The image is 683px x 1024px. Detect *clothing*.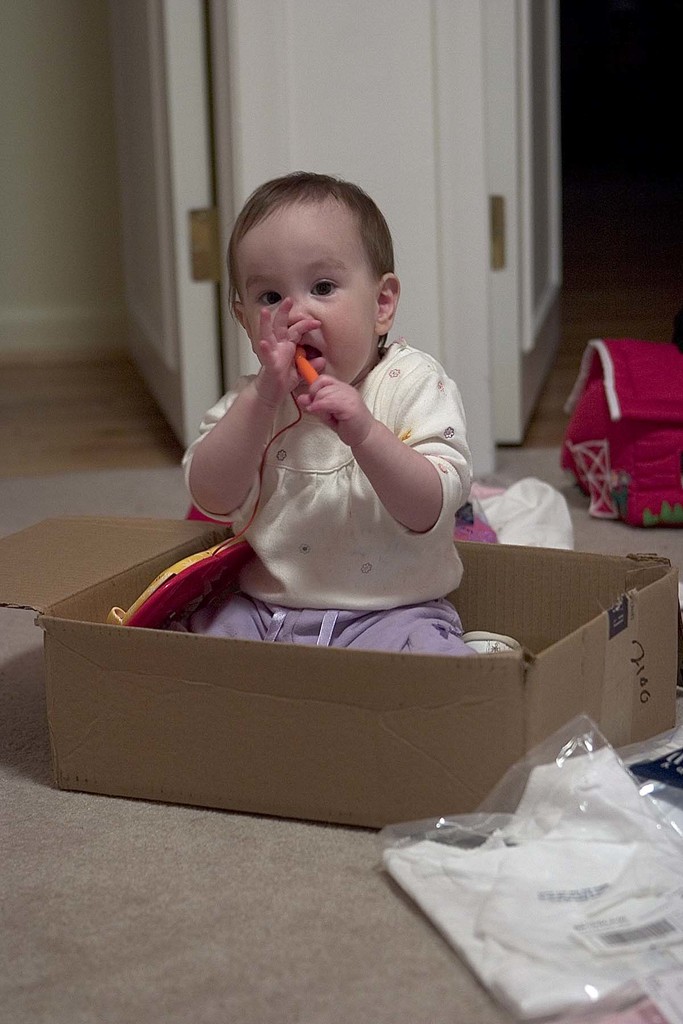
Detection: <box>240,322,461,601</box>.
